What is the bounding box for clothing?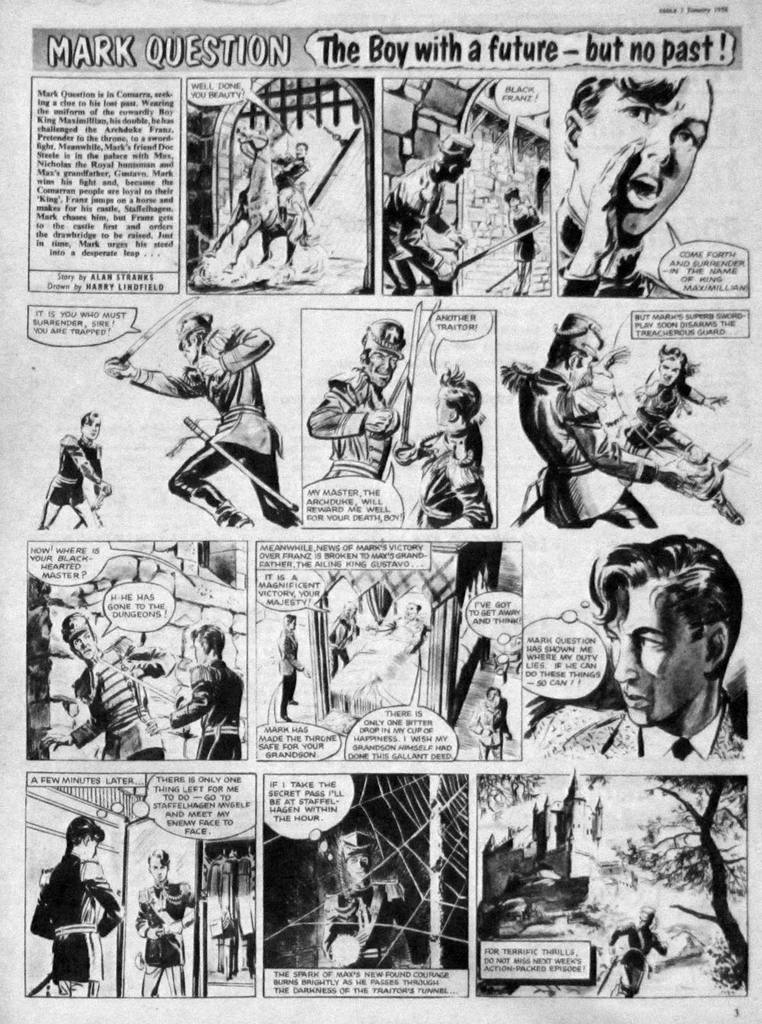
(x1=163, y1=622, x2=240, y2=750).
